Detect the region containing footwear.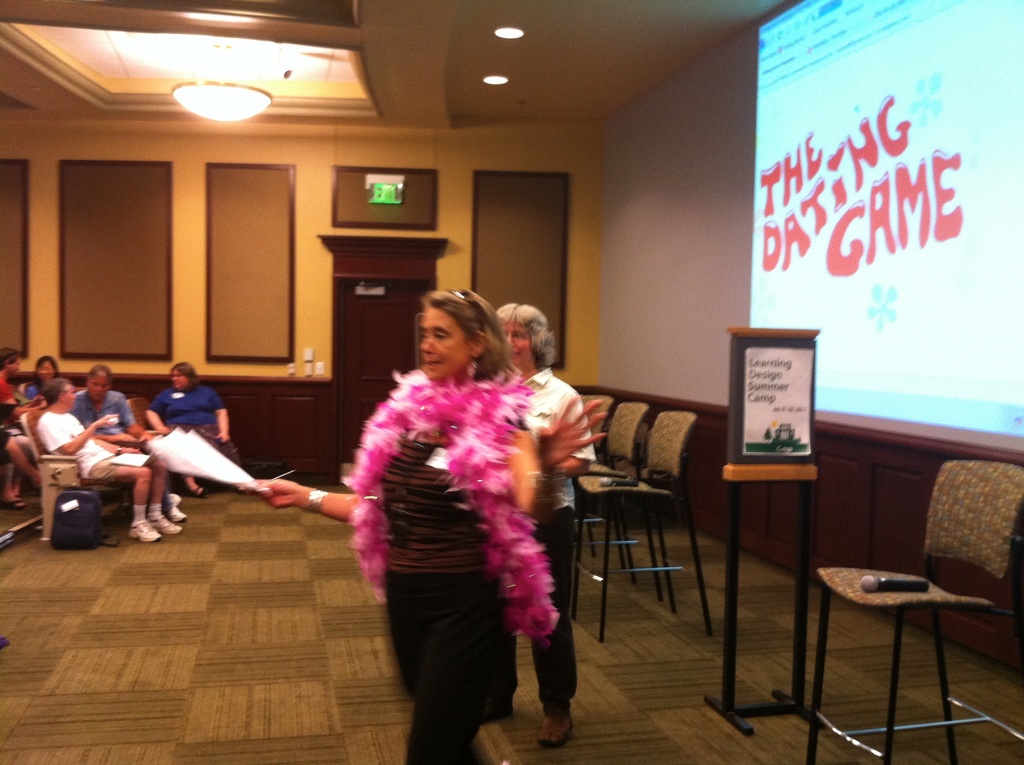
(145,514,184,531).
